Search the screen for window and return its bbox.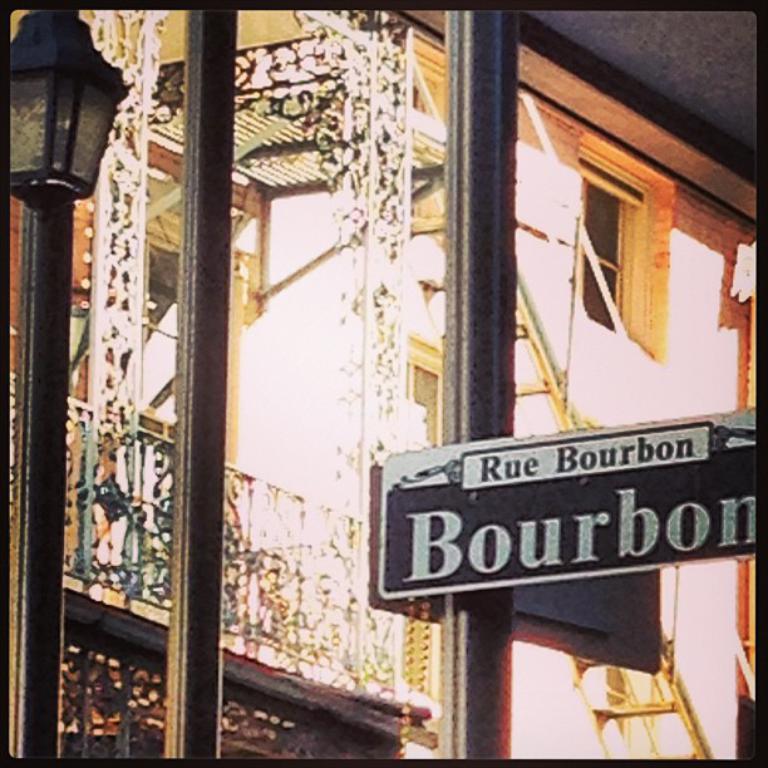
Found: (575, 157, 673, 348).
